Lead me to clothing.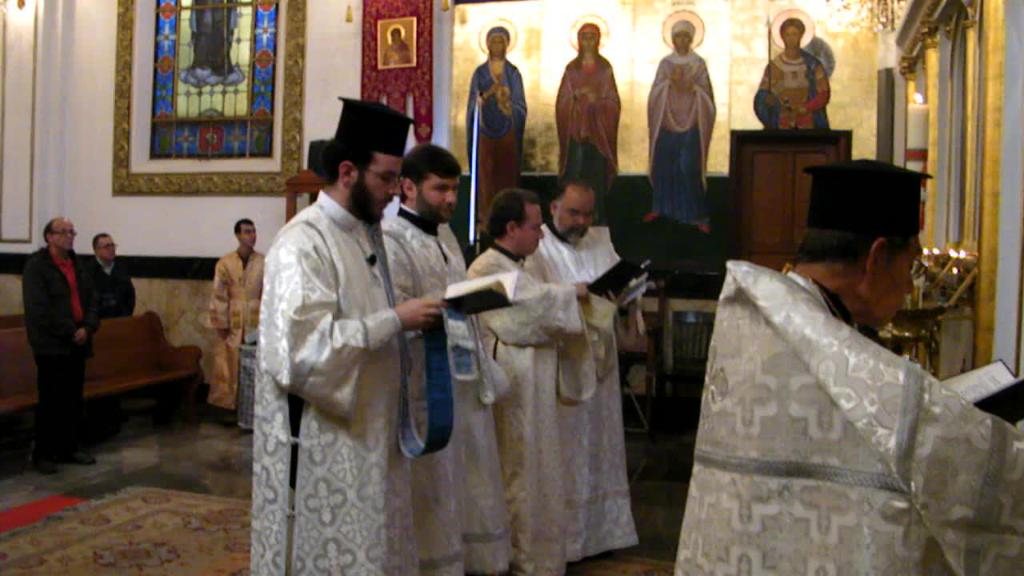
Lead to BBox(646, 18, 718, 226).
